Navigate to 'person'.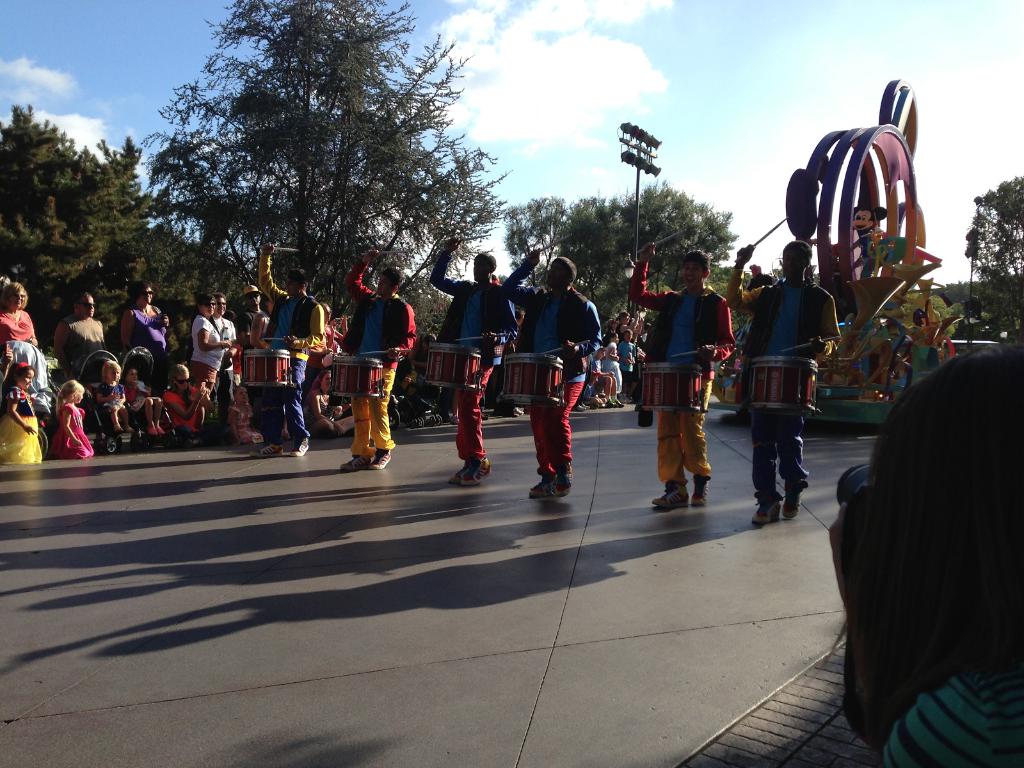
Navigation target: bbox=[52, 294, 115, 373].
